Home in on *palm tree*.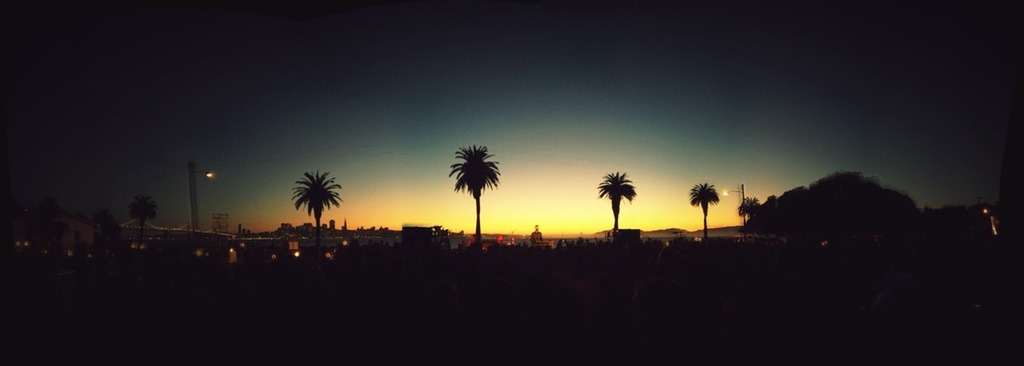
Homed in at 690:184:733:237.
